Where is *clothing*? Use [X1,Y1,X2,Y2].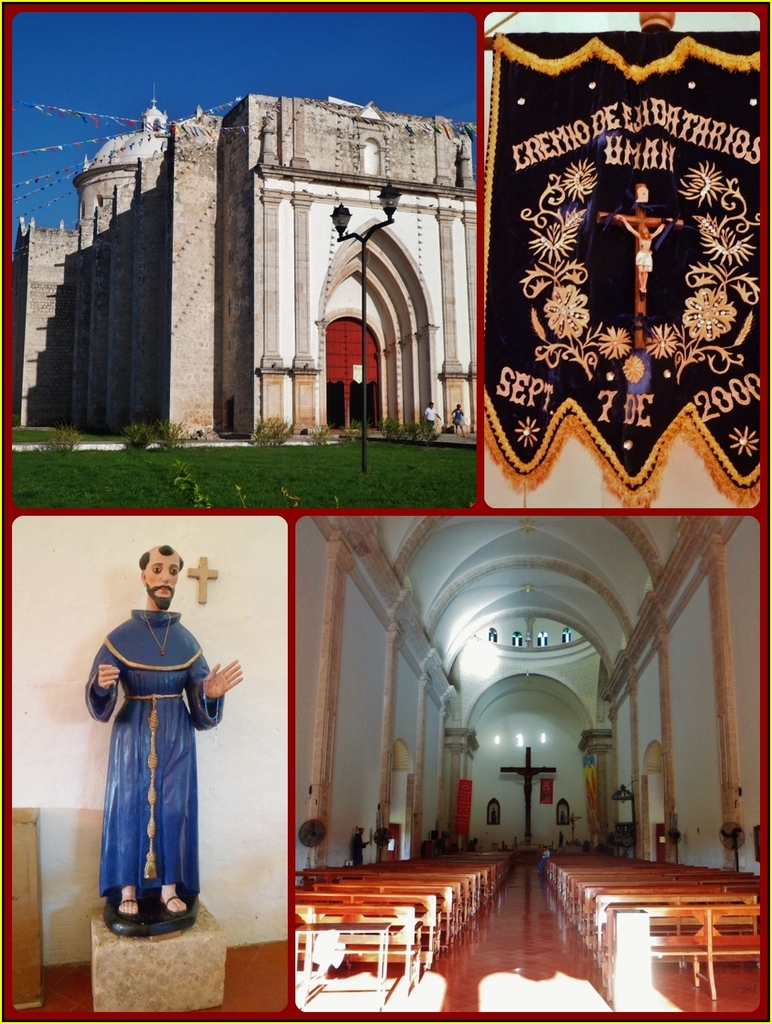
[426,406,436,430].
